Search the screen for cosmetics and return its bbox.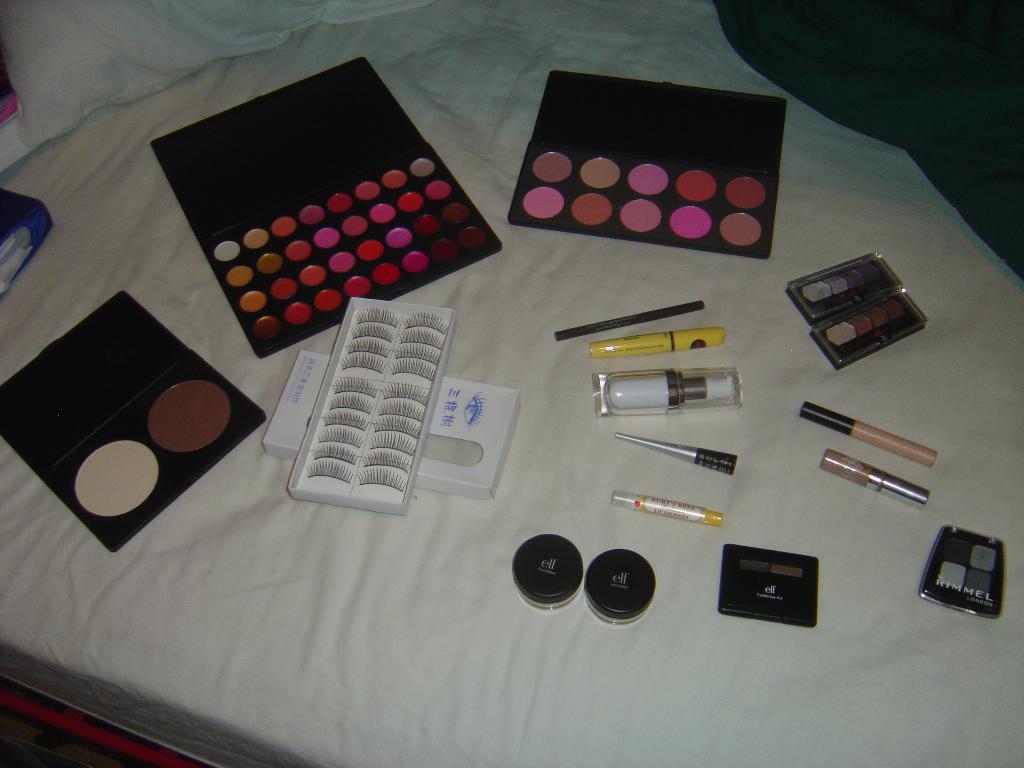
Found: (left=273, top=216, right=295, bottom=237).
